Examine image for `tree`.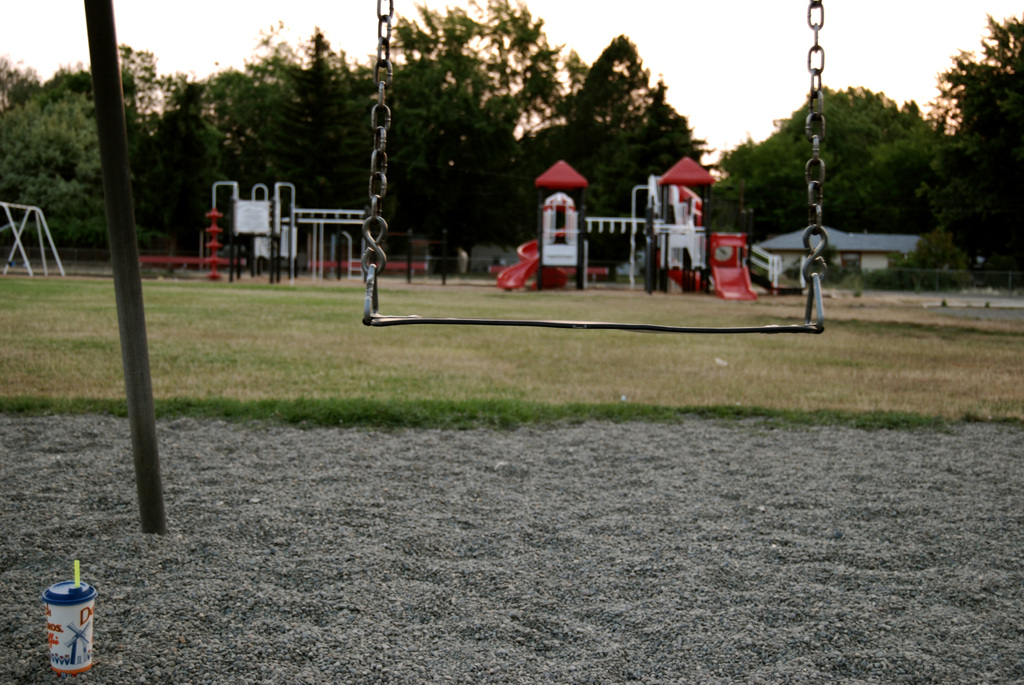
Examination result: select_region(929, 10, 1023, 126).
